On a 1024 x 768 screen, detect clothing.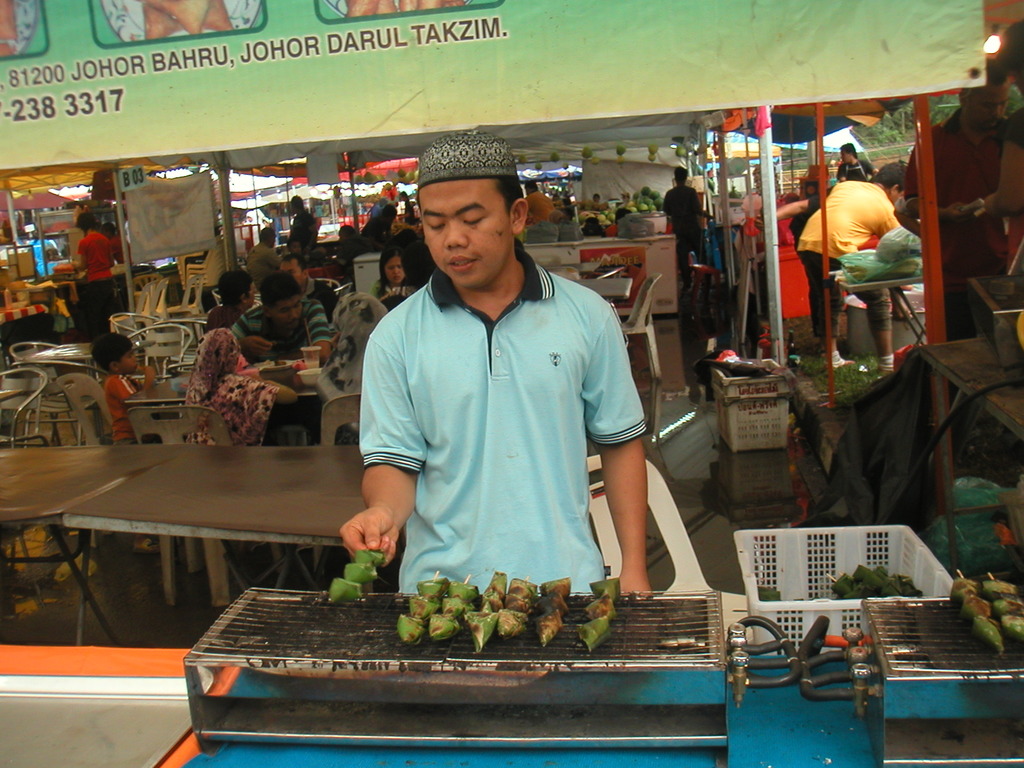
76, 221, 115, 324.
